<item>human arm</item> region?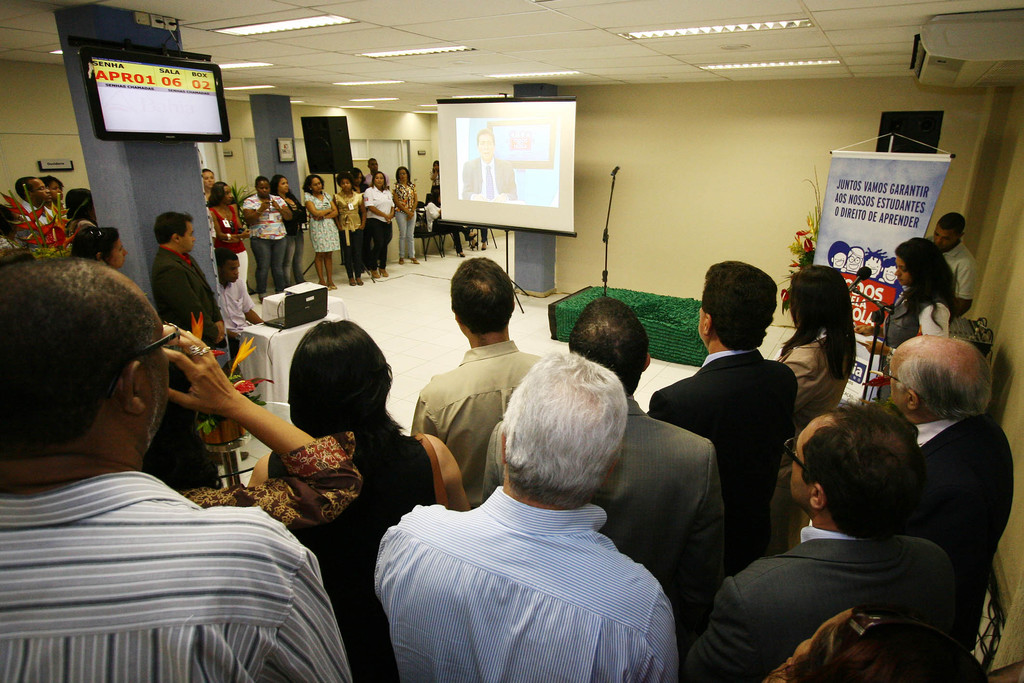
bbox=(778, 348, 829, 444)
